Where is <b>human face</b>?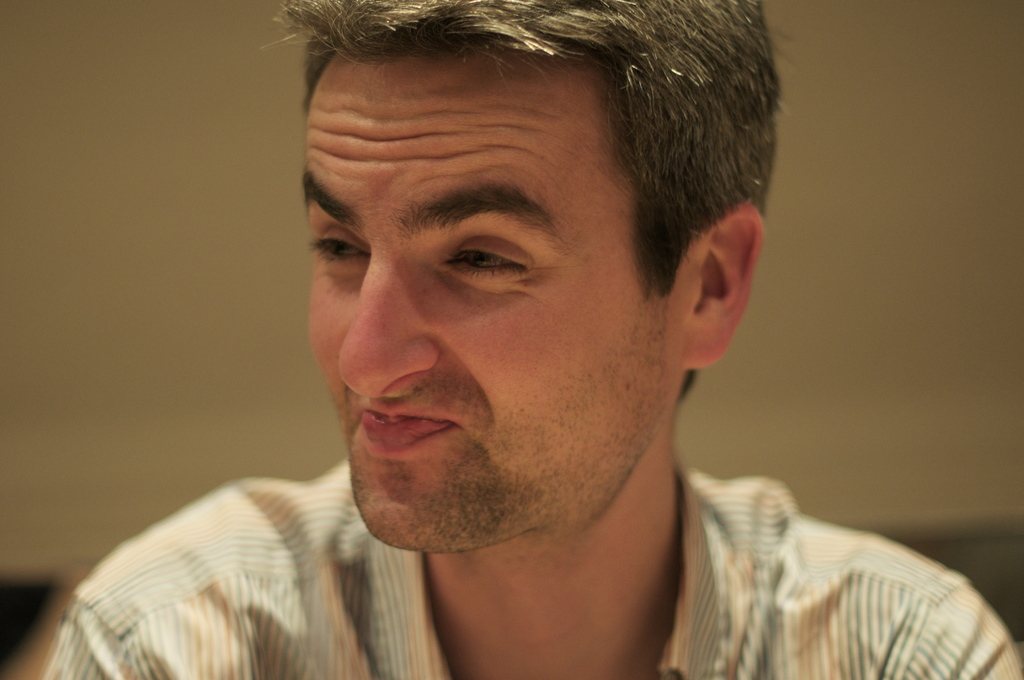
x1=299, y1=55, x2=675, y2=549.
